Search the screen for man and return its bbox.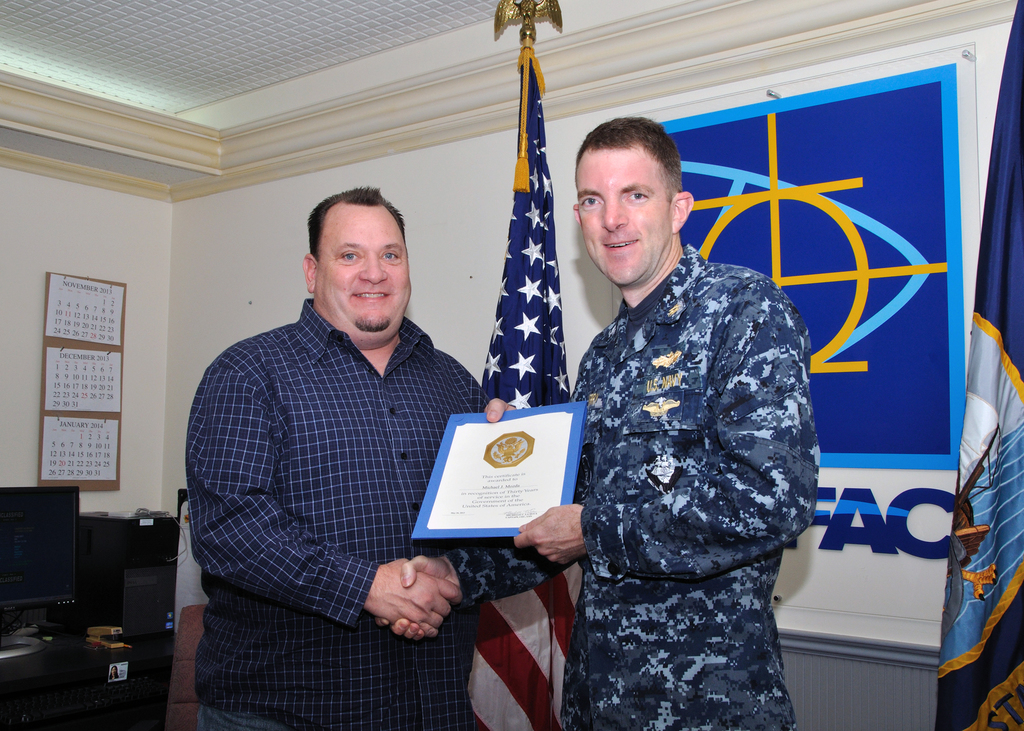
Found: box(189, 186, 579, 730).
